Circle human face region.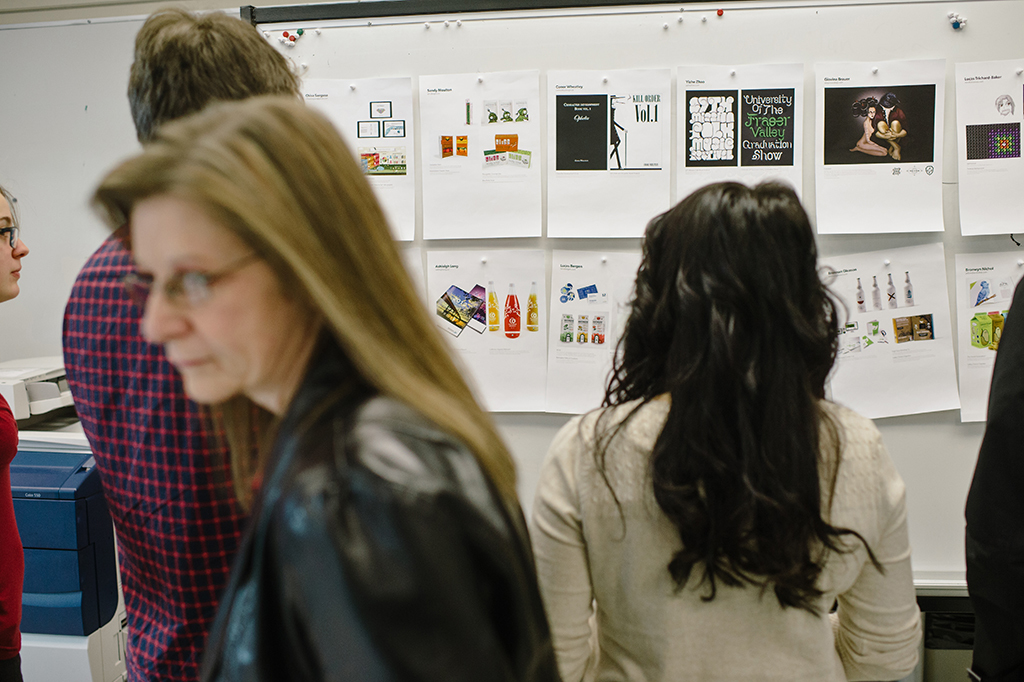
Region: {"left": 141, "top": 199, "right": 299, "bottom": 409}.
